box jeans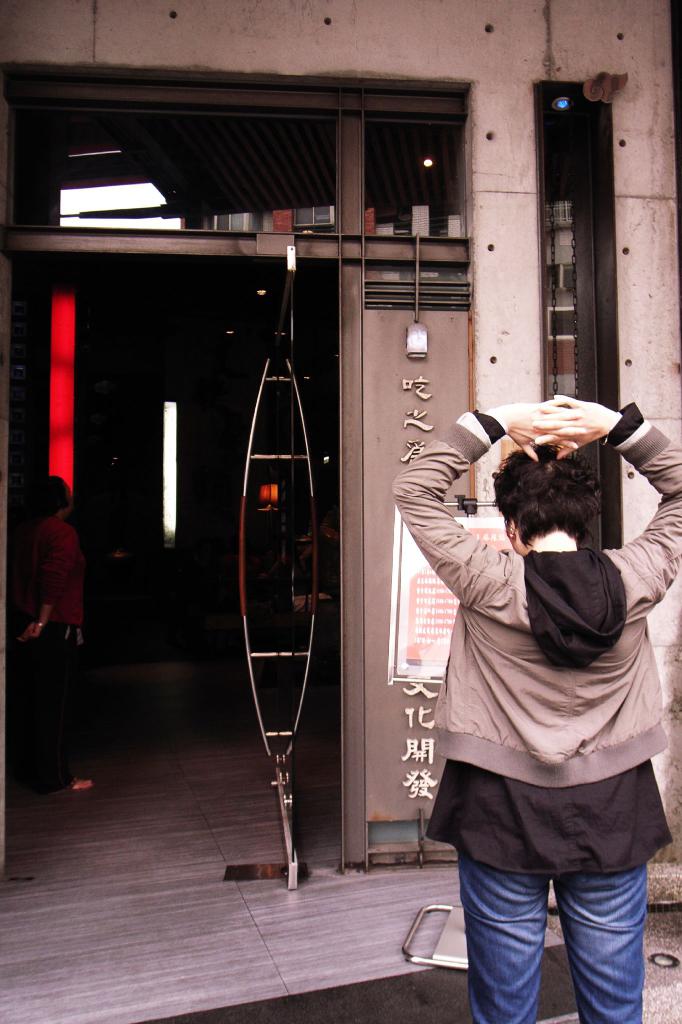
460/824/657/1015
